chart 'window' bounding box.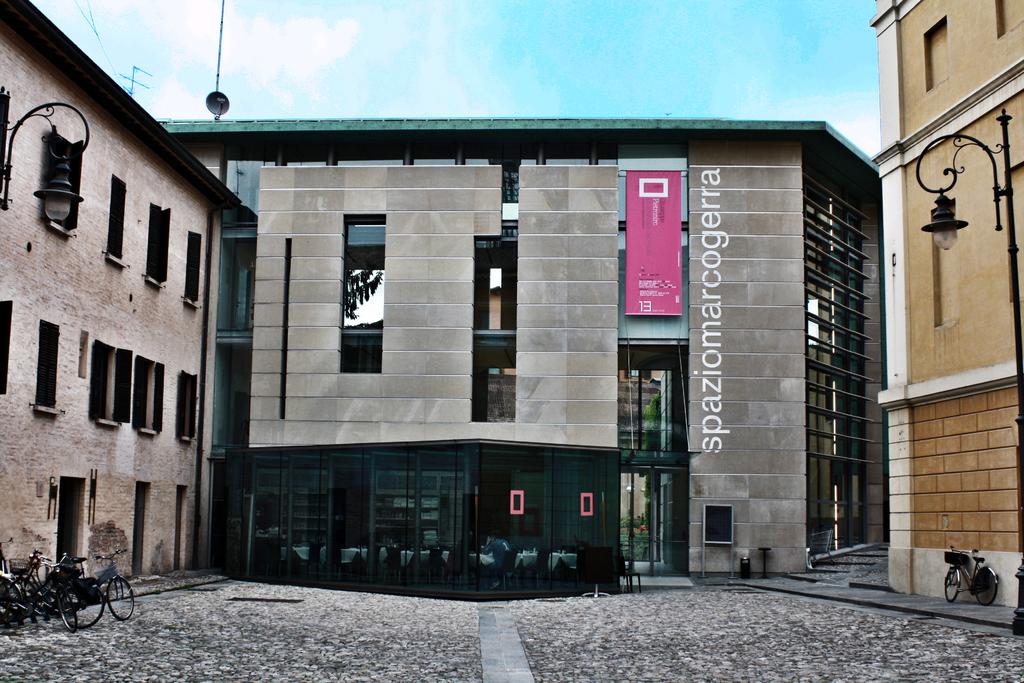
Charted: (left=109, top=346, right=115, bottom=422).
